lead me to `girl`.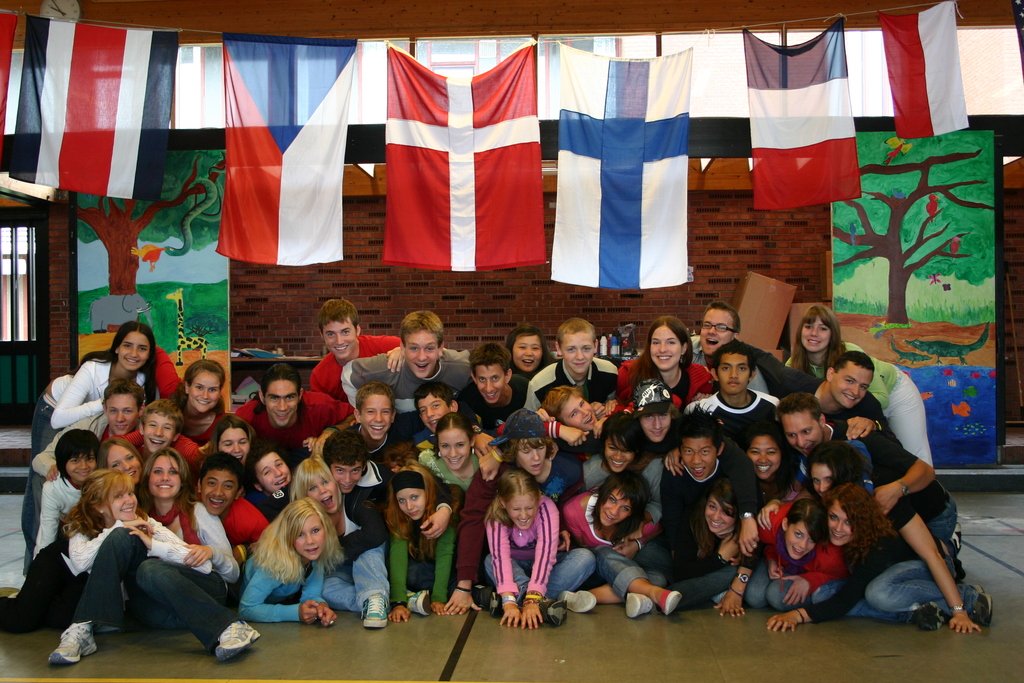
Lead to l=19, t=319, r=163, b=567.
